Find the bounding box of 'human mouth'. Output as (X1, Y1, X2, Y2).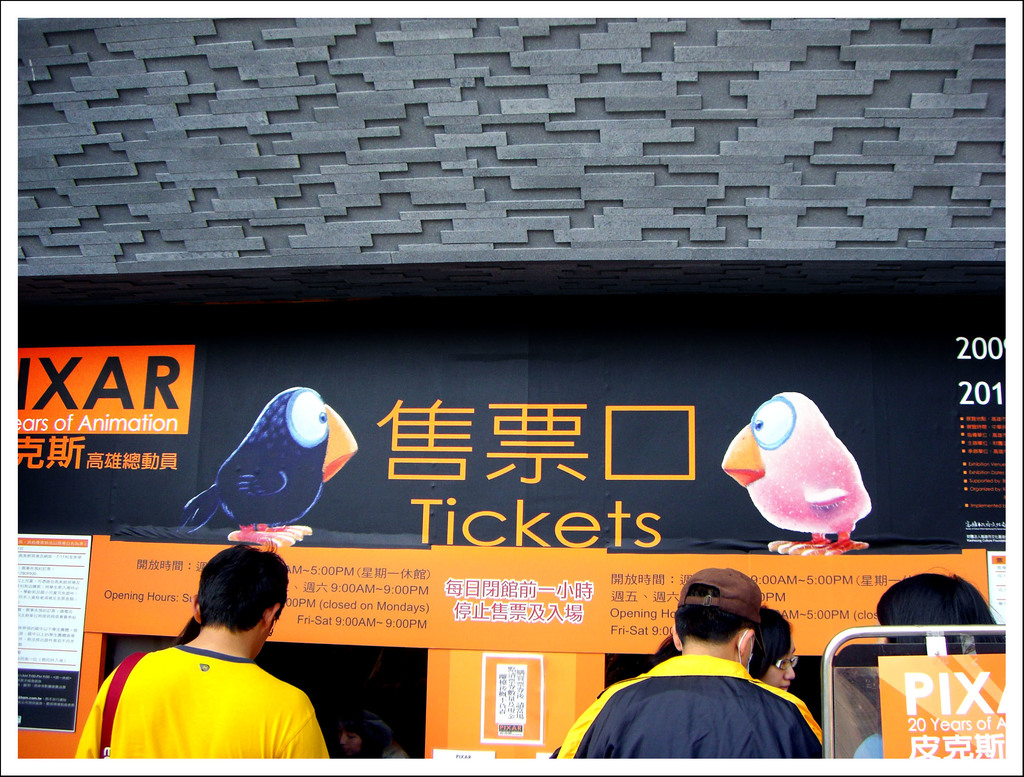
(775, 682, 788, 693).
